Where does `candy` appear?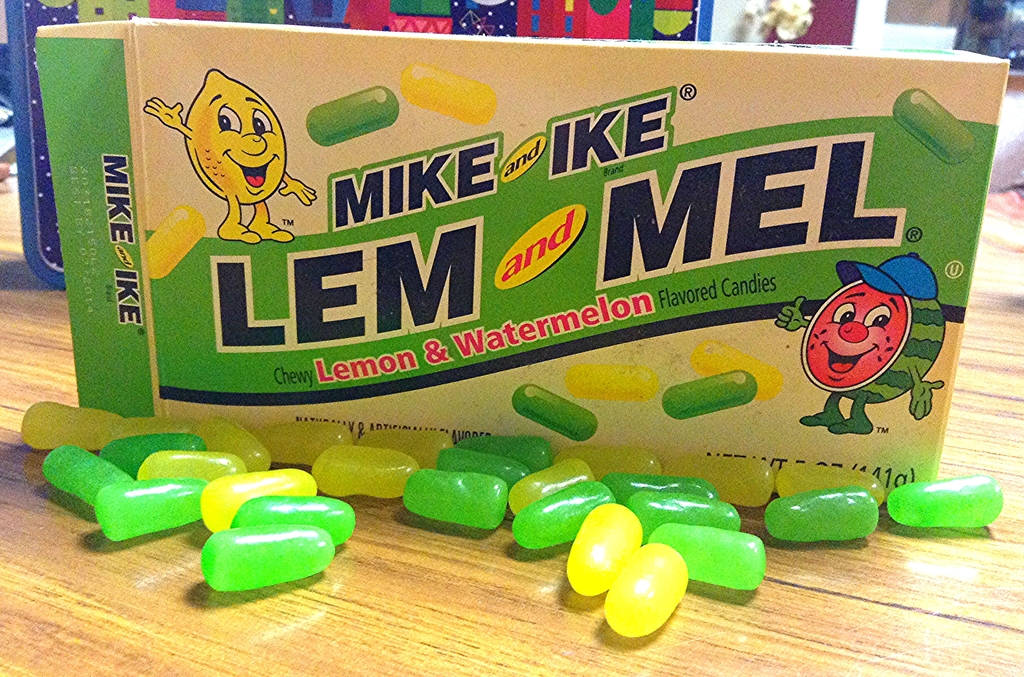
Appears at select_region(690, 337, 785, 401).
